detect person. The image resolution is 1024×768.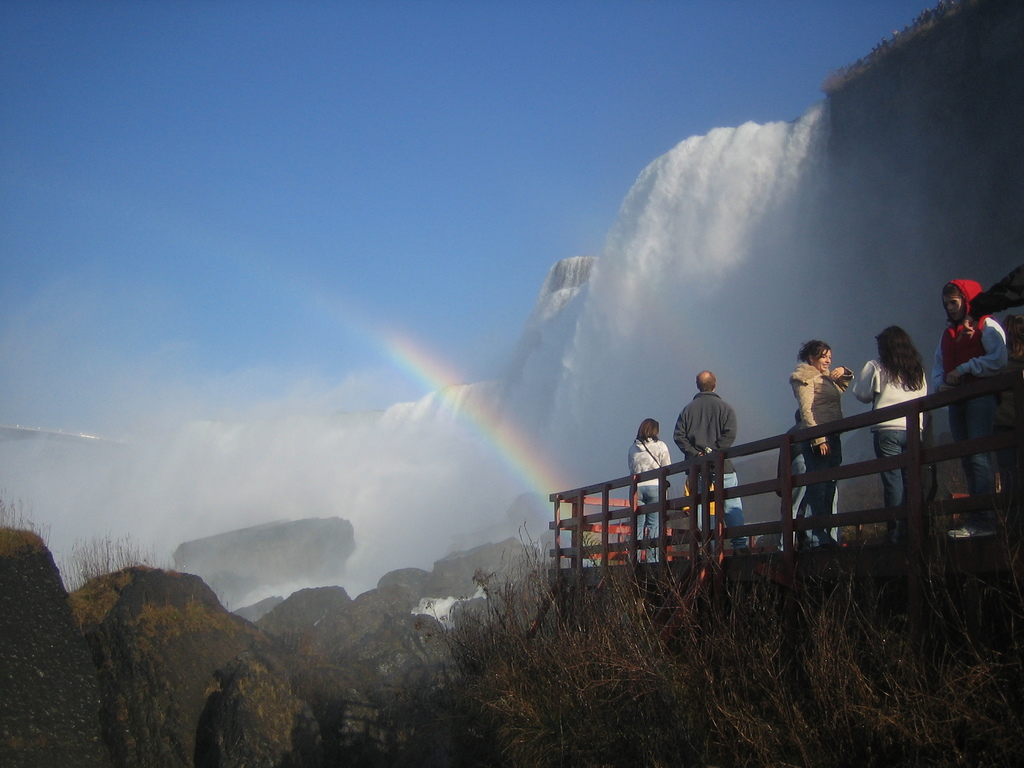
box(629, 417, 670, 560).
